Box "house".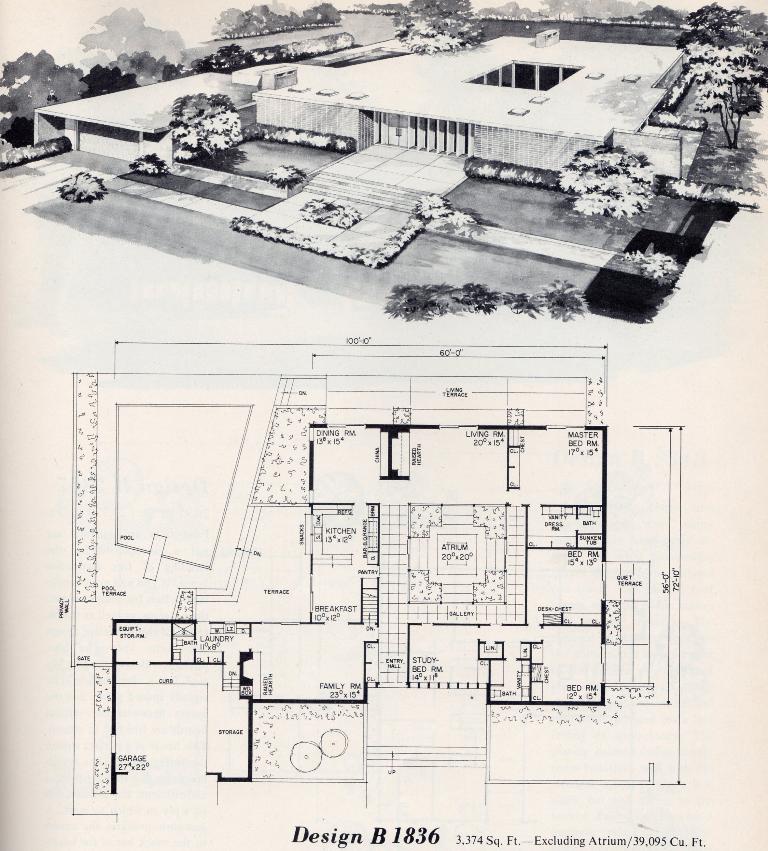
[245,59,377,126].
